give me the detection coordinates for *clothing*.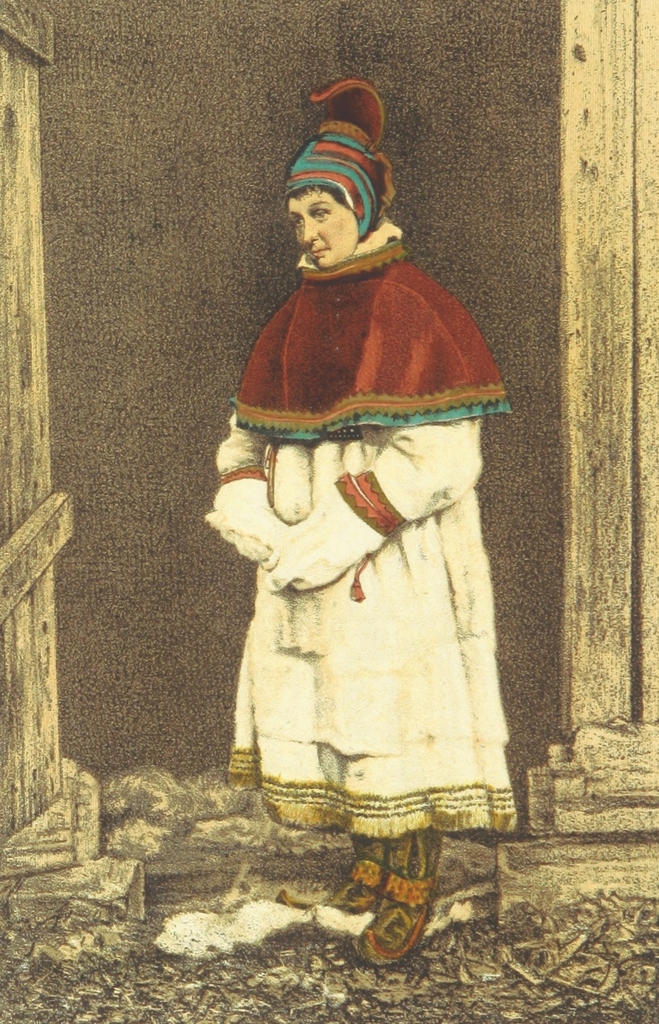
[x1=273, y1=68, x2=396, y2=264].
